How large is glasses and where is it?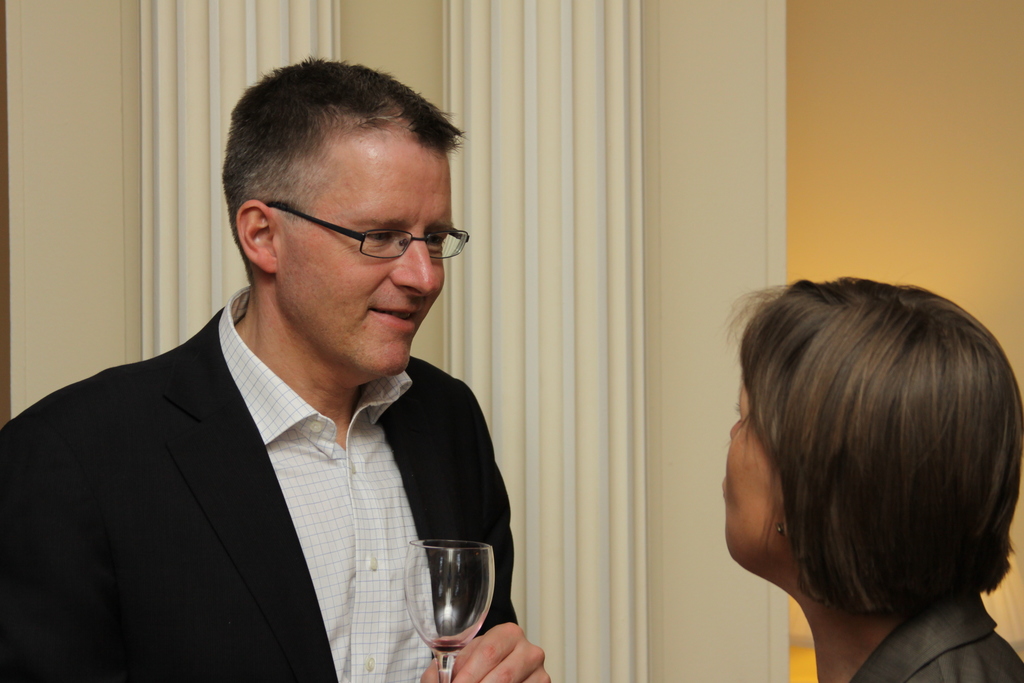
Bounding box: (242,200,469,268).
